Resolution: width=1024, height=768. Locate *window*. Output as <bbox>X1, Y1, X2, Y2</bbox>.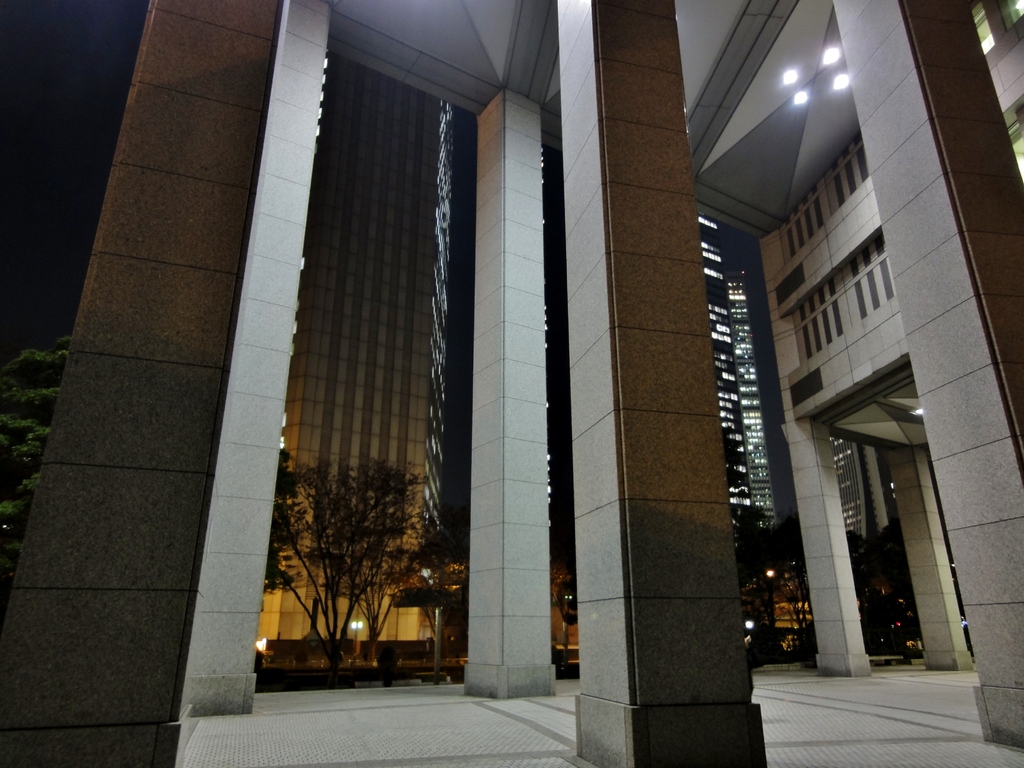
<bbox>851, 237, 894, 319</bbox>.
